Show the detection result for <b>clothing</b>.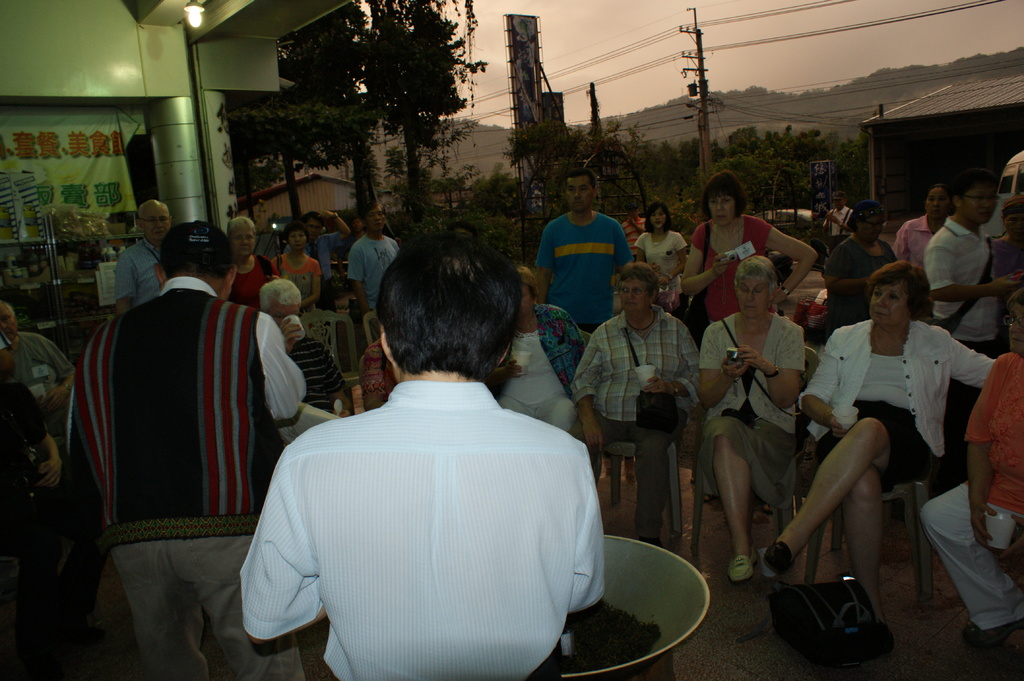
(588,275,694,542).
